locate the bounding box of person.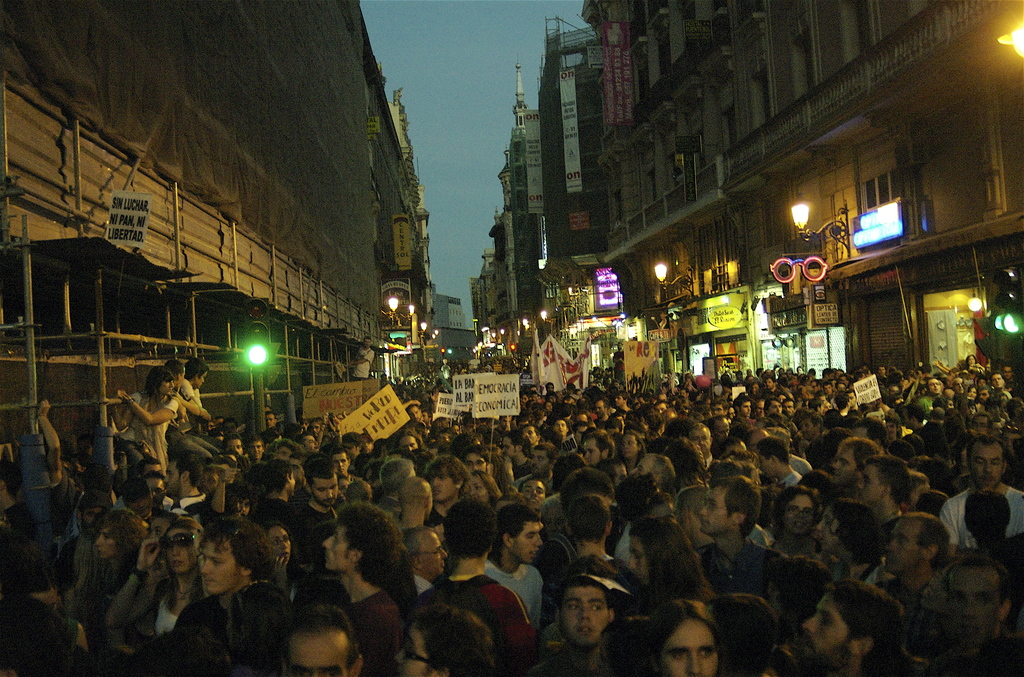
Bounding box: 583 428 616 466.
